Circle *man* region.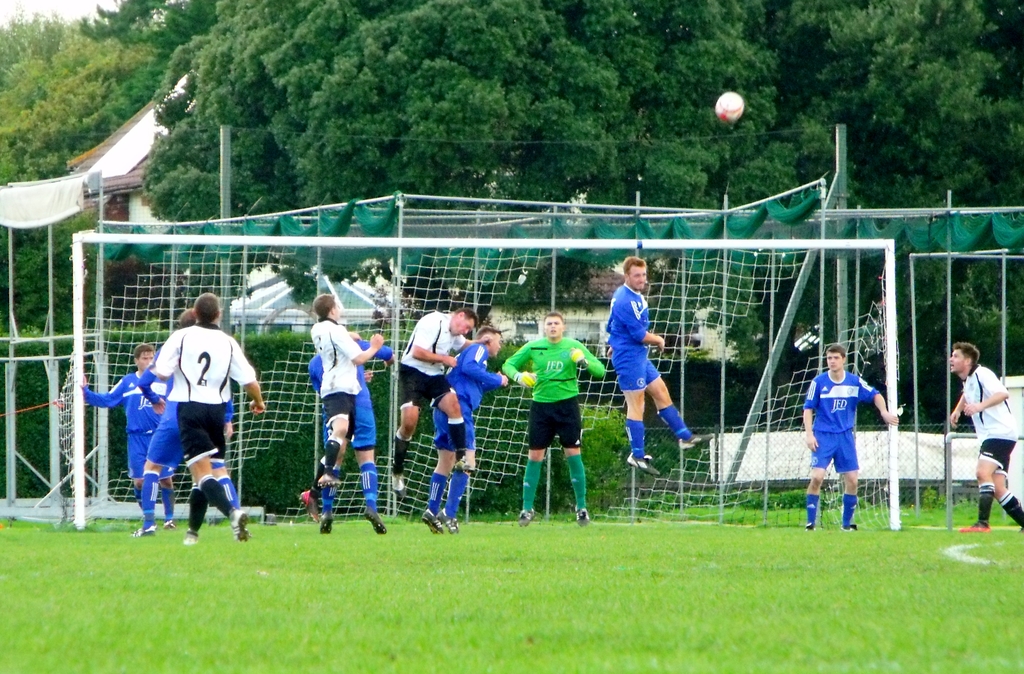
Region: detection(500, 314, 604, 527).
